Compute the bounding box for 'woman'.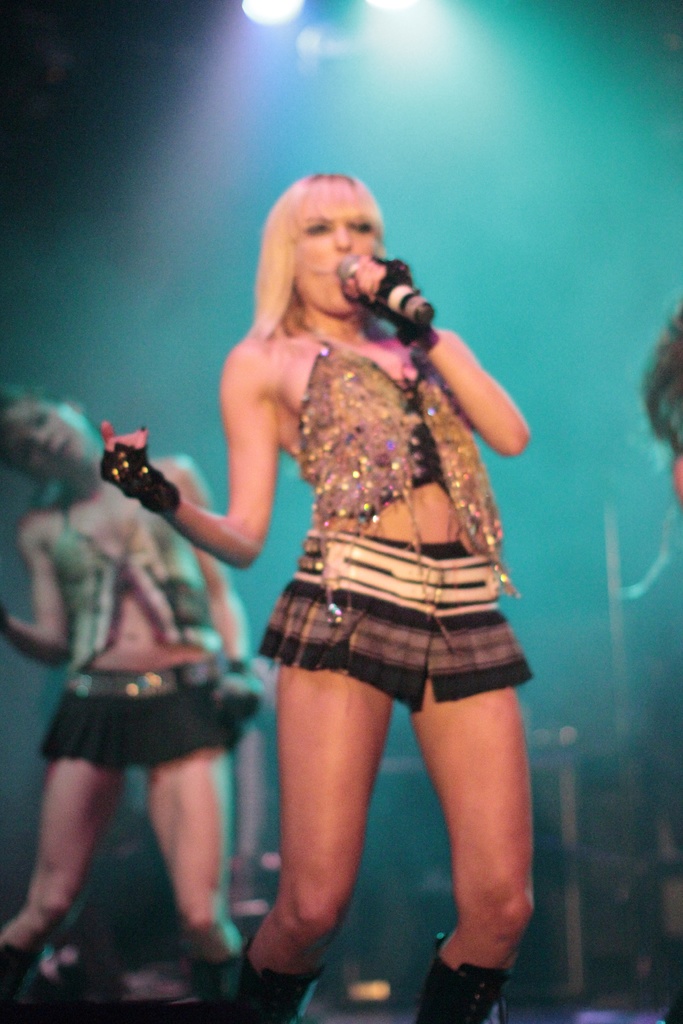
detection(165, 166, 555, 968).
